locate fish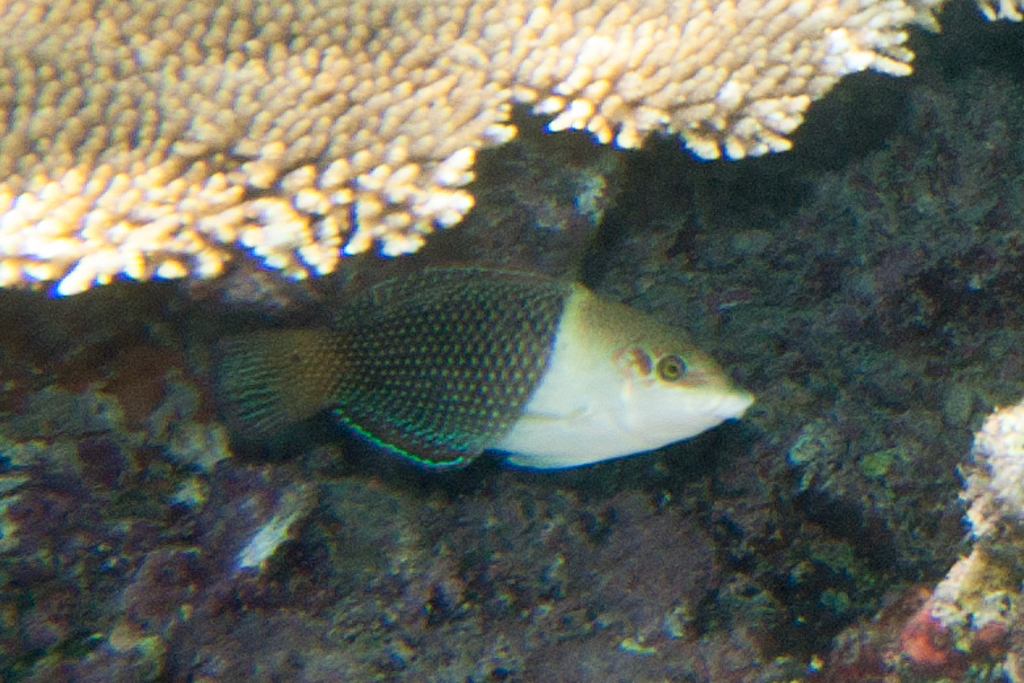
bbox(226, 267, 761, 478)
